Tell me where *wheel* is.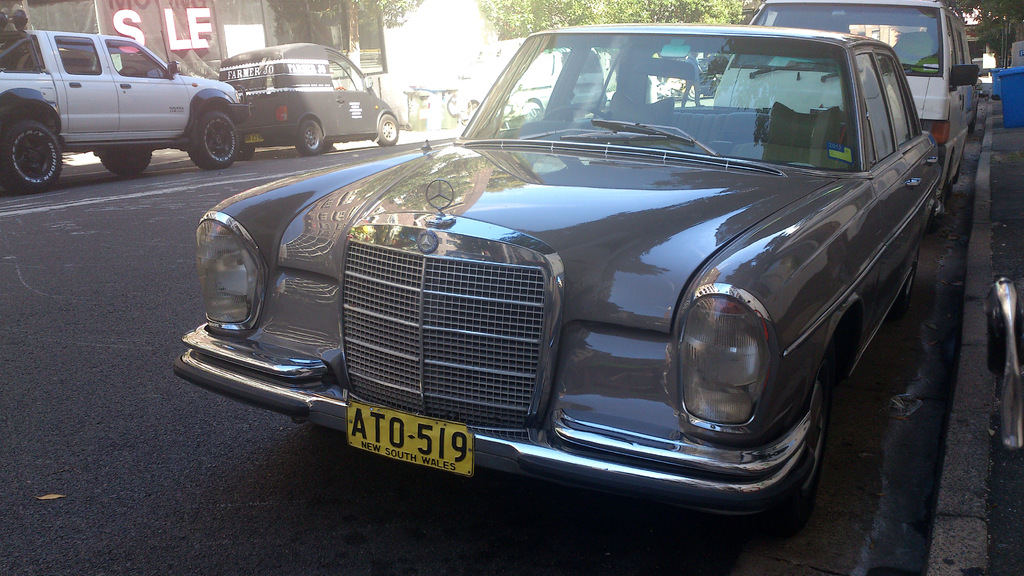
*wheel* is at bbox=(371, 108, 400, 146).
